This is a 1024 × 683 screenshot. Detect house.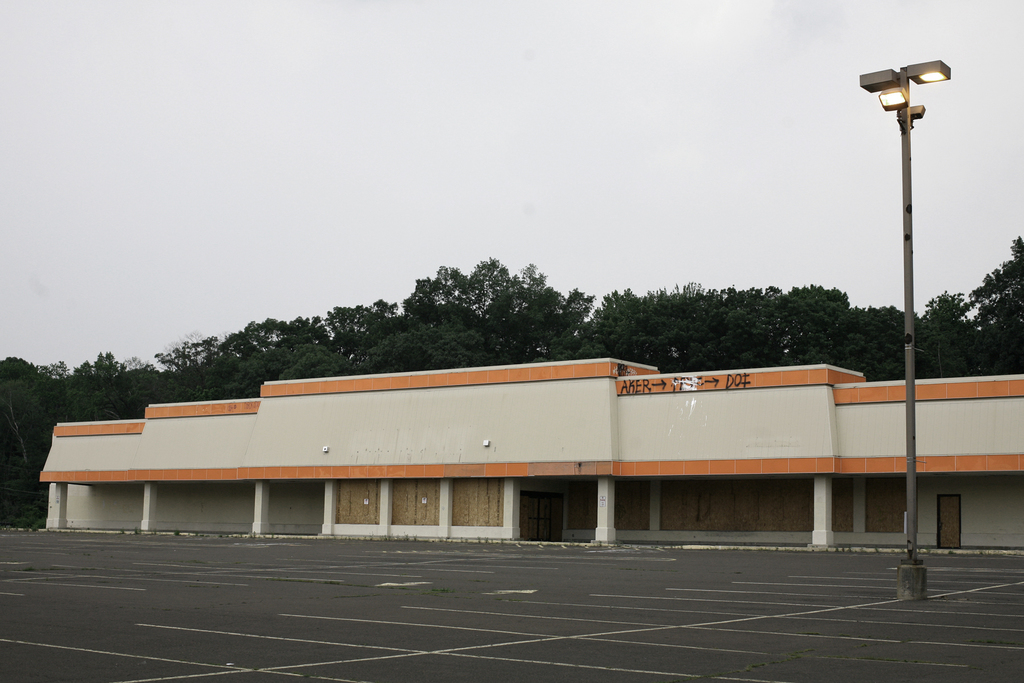
bbox=[624, 379, 714, 547].
